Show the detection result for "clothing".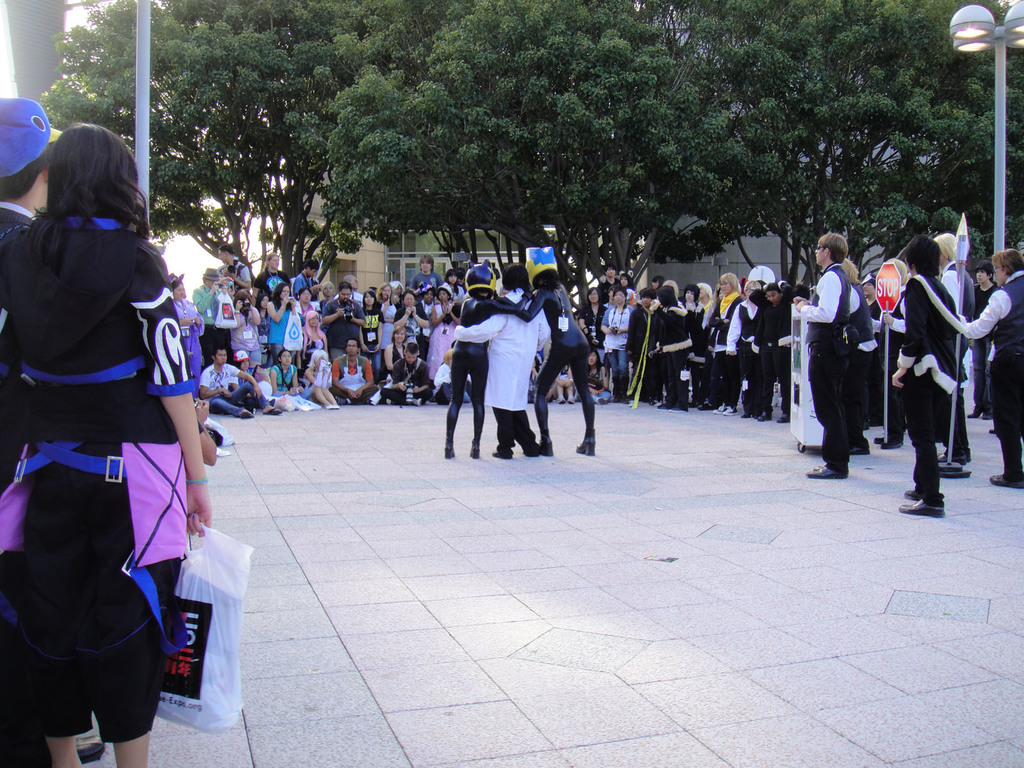
<box>234,306,255,351</box>.
